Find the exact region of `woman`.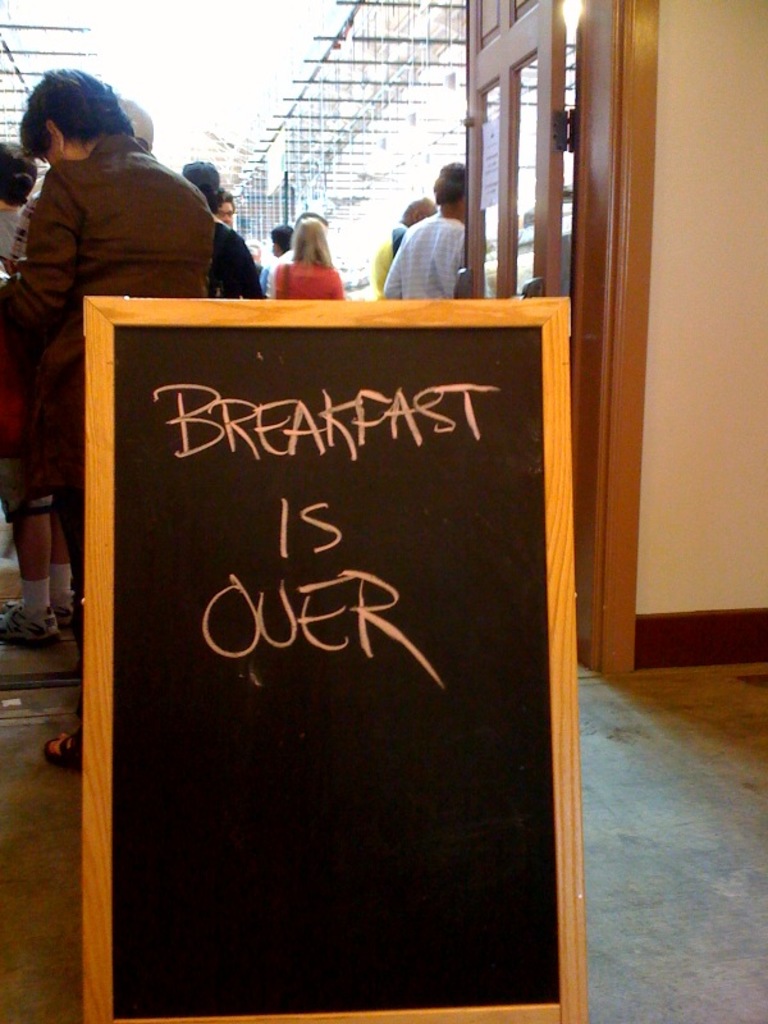
Exact region: 259 206 361 282.
